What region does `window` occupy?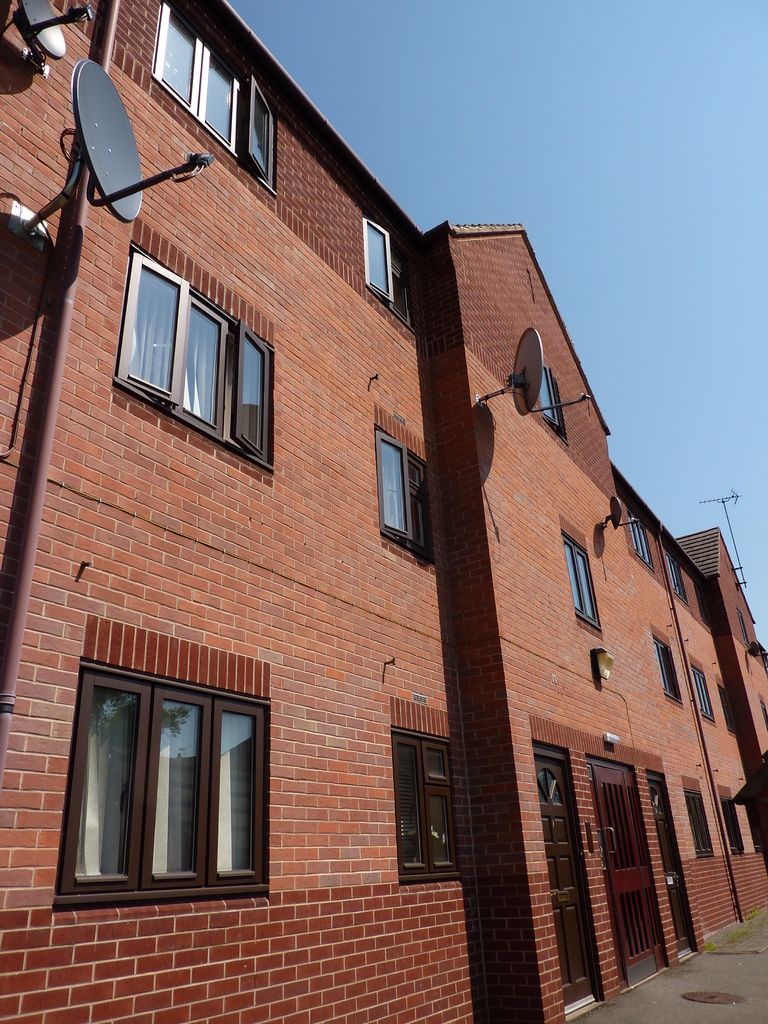
crop(563, 527, 602, 630).
